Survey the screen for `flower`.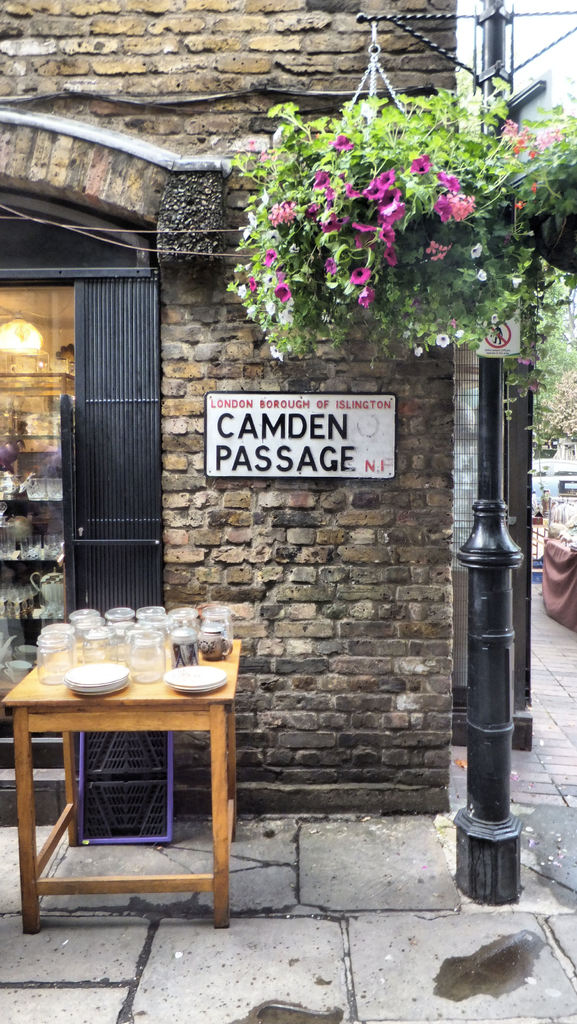
Survey found: {"x1": 435, "y1": 331, "x2": 451, "y2": 348}.
